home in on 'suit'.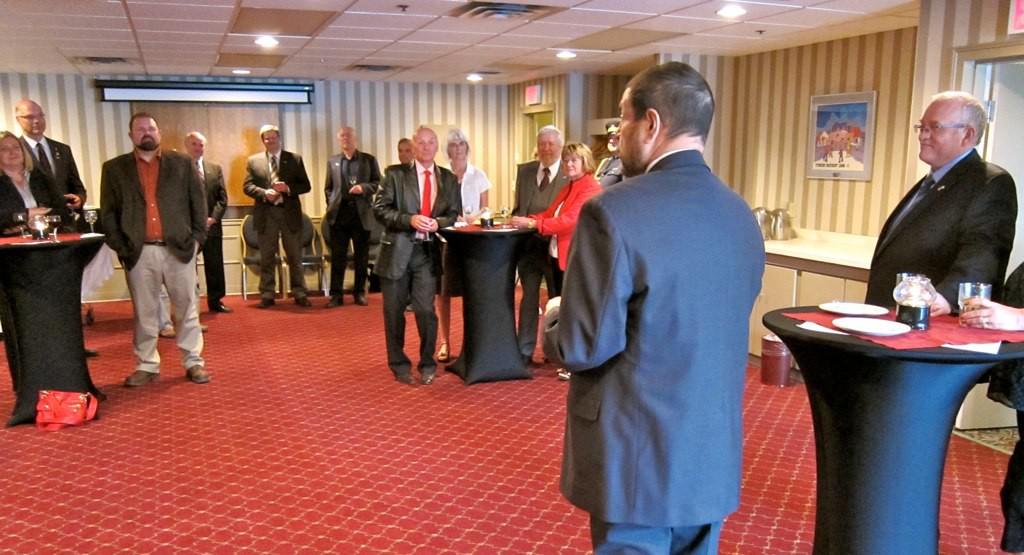
Homed in at <region>0, 171, 83, 236</region>.
